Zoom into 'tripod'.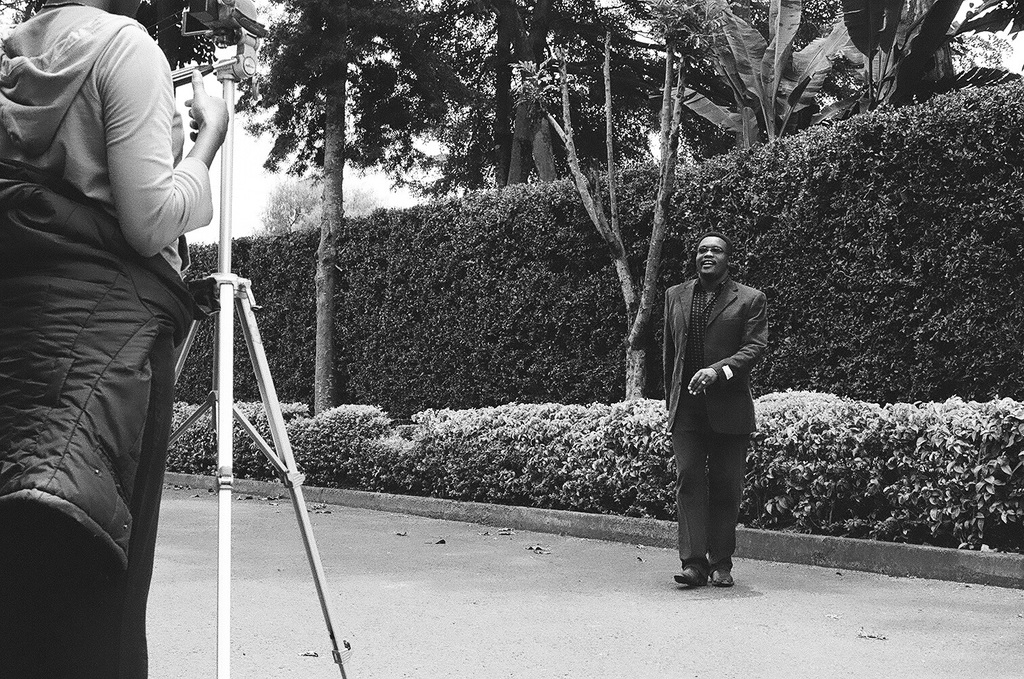
Zoom target: detection(177, 33, 356, 678).
